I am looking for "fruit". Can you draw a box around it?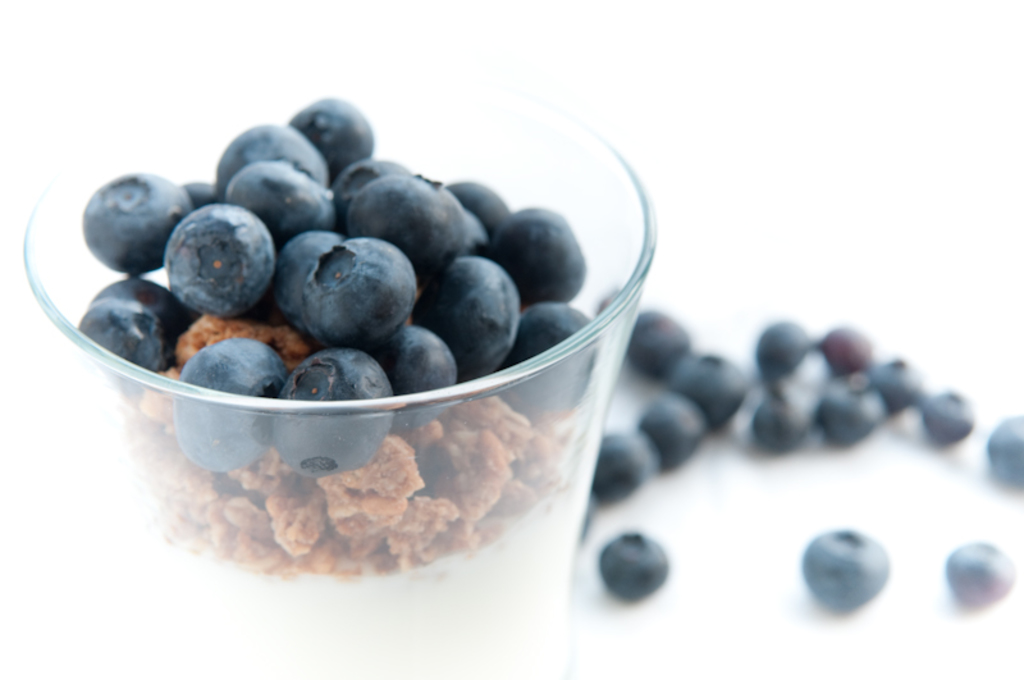
Sure, the bounding box is rect(595, 529, 671, 599).
